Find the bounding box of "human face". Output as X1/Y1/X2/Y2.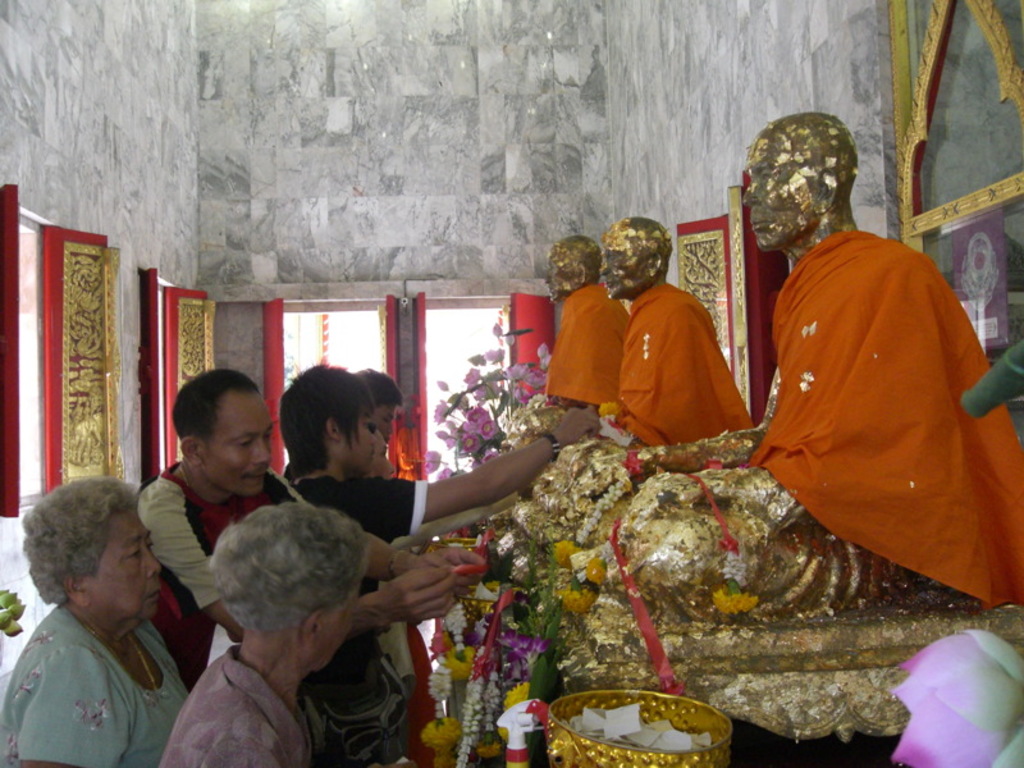
372/426/394/479.
